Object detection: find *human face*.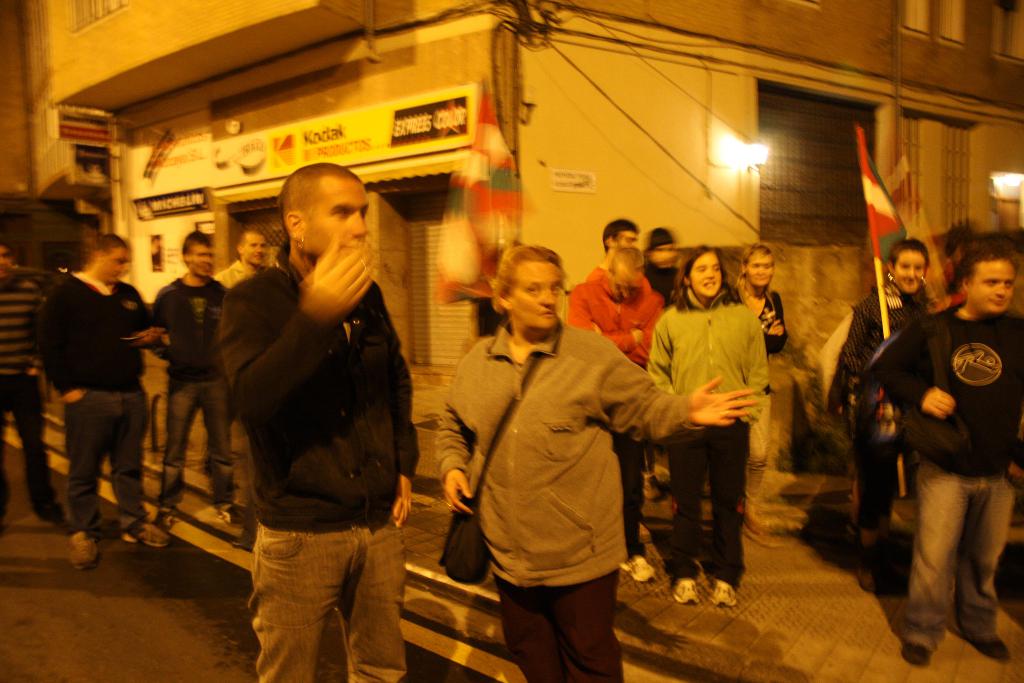
bbox=(0, 245, 11, 273).
